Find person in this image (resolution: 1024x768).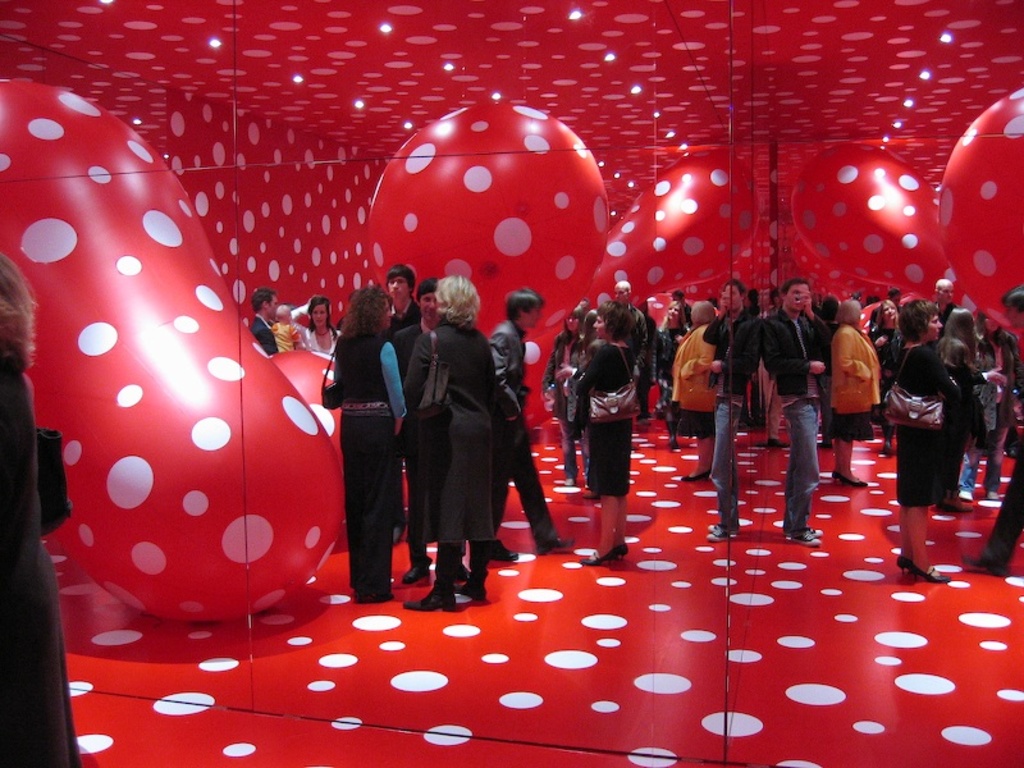
393 262 509 600.
